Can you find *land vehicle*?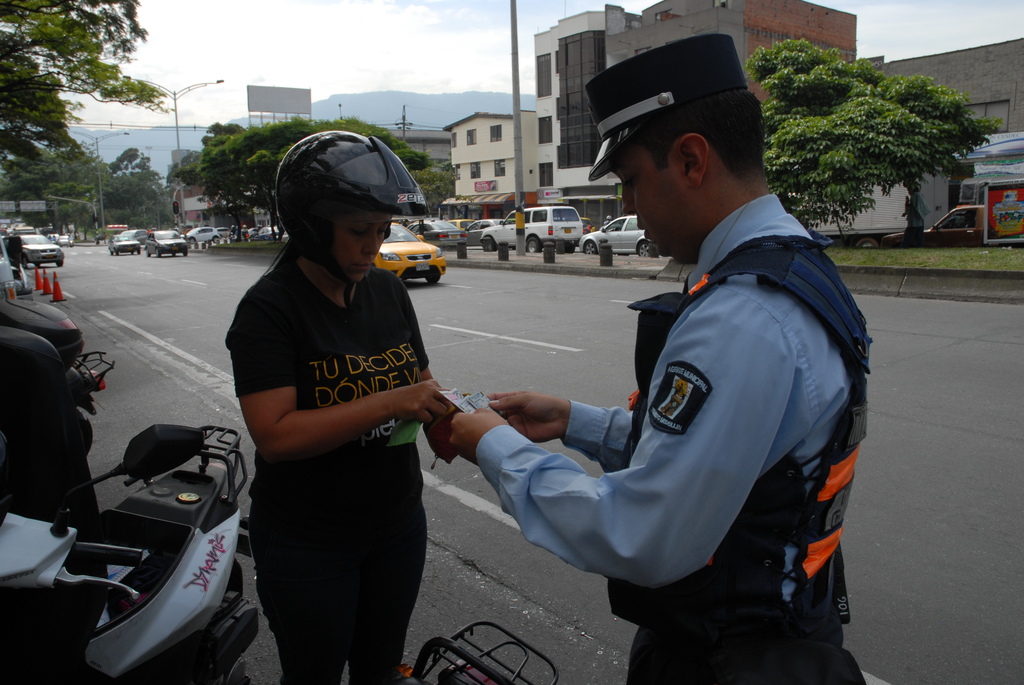
Yes, bounding box: [814,184,907,249].
